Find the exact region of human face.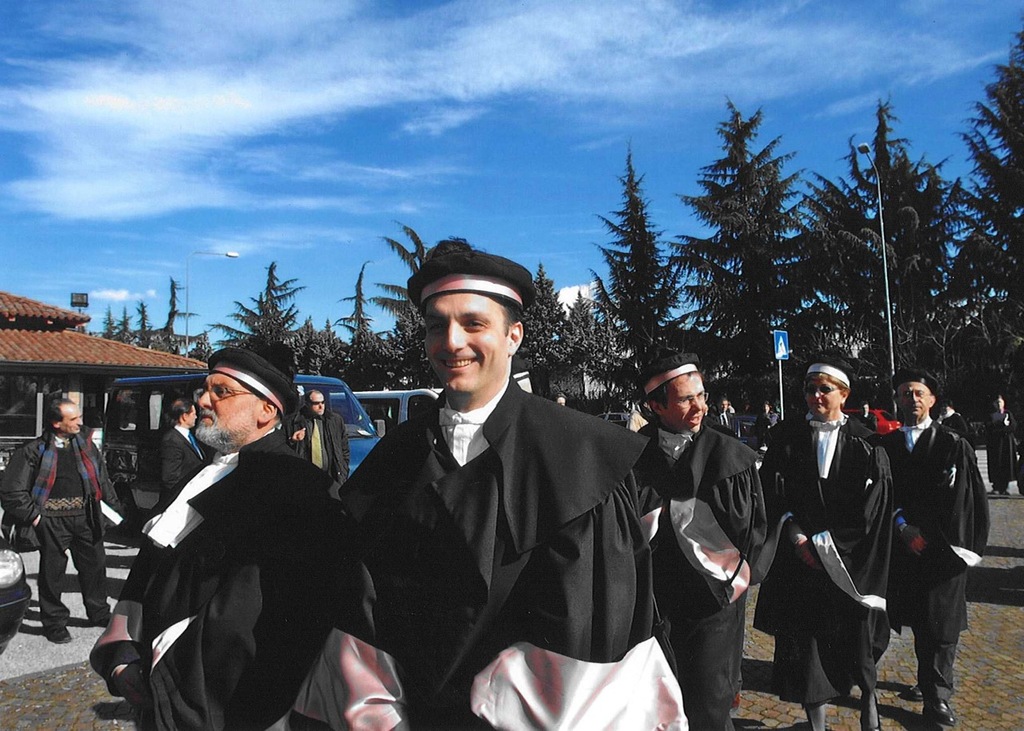
Exact region: x1=198 y1=376 x2=266 y2=444.
